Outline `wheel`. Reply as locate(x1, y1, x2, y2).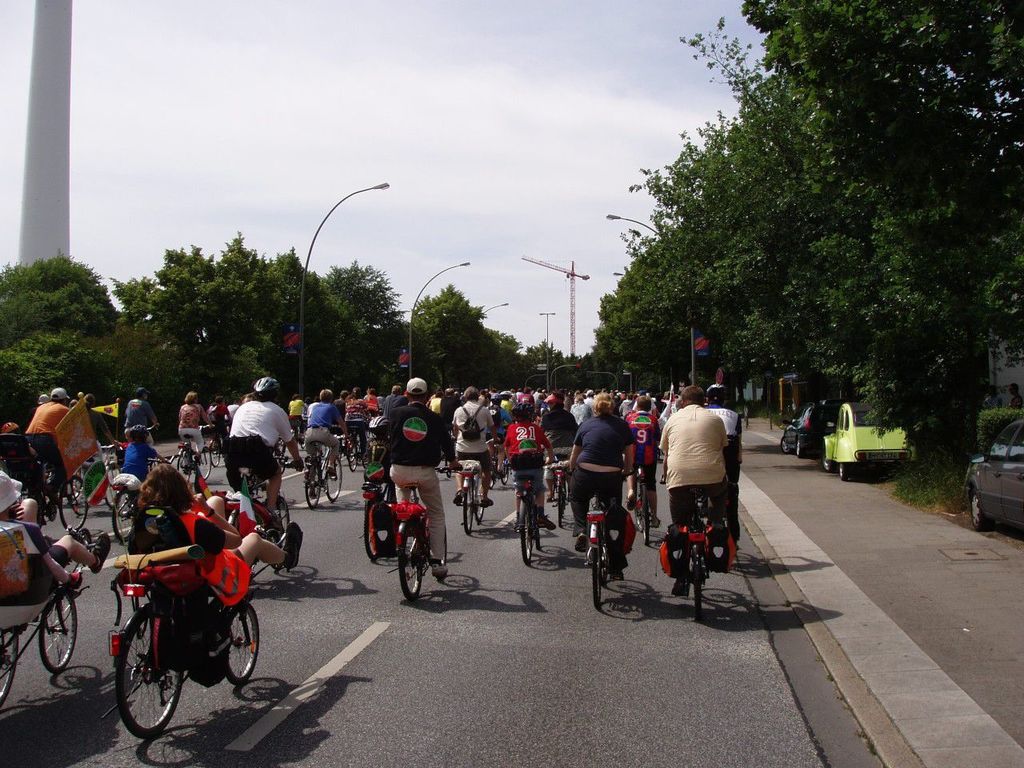
locate(209, 439, 221, 466).
